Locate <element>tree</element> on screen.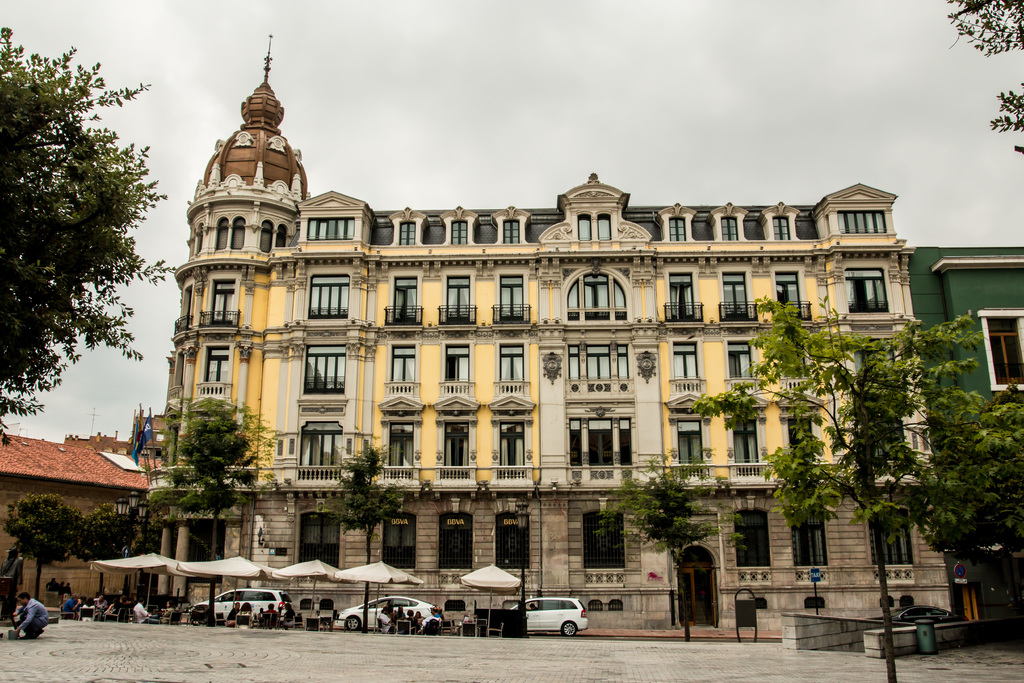
On screen at [x1=0, y1=30, x2=182, y2=444].
